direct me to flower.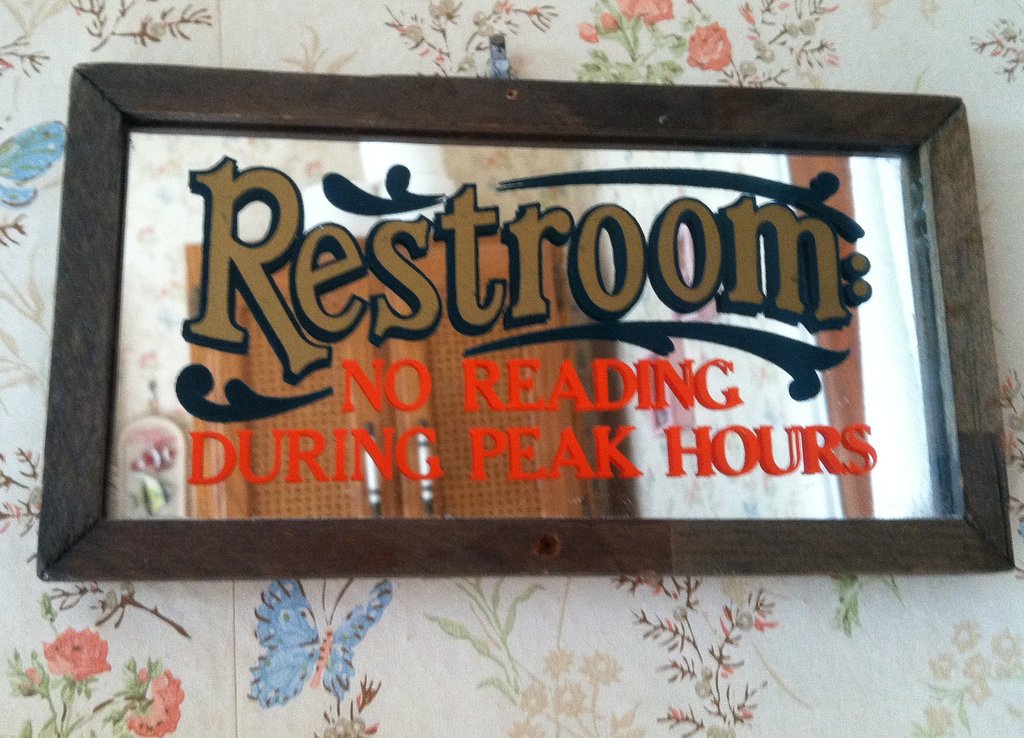
Direction: l=685, t=22, r=740, b=72.
